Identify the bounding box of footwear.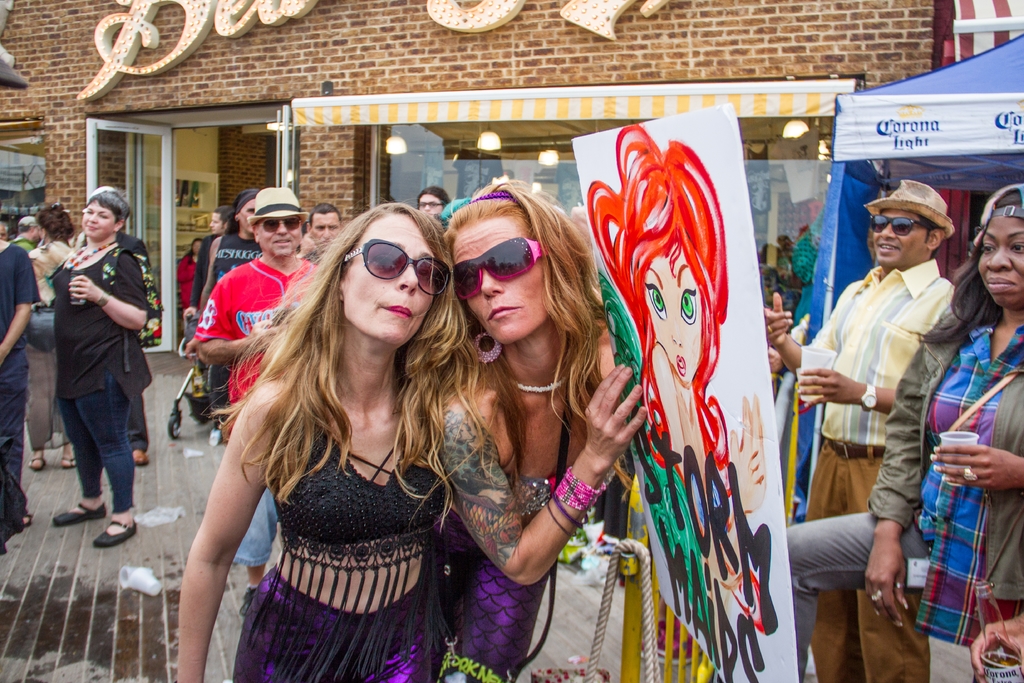
134,448,148,465.
